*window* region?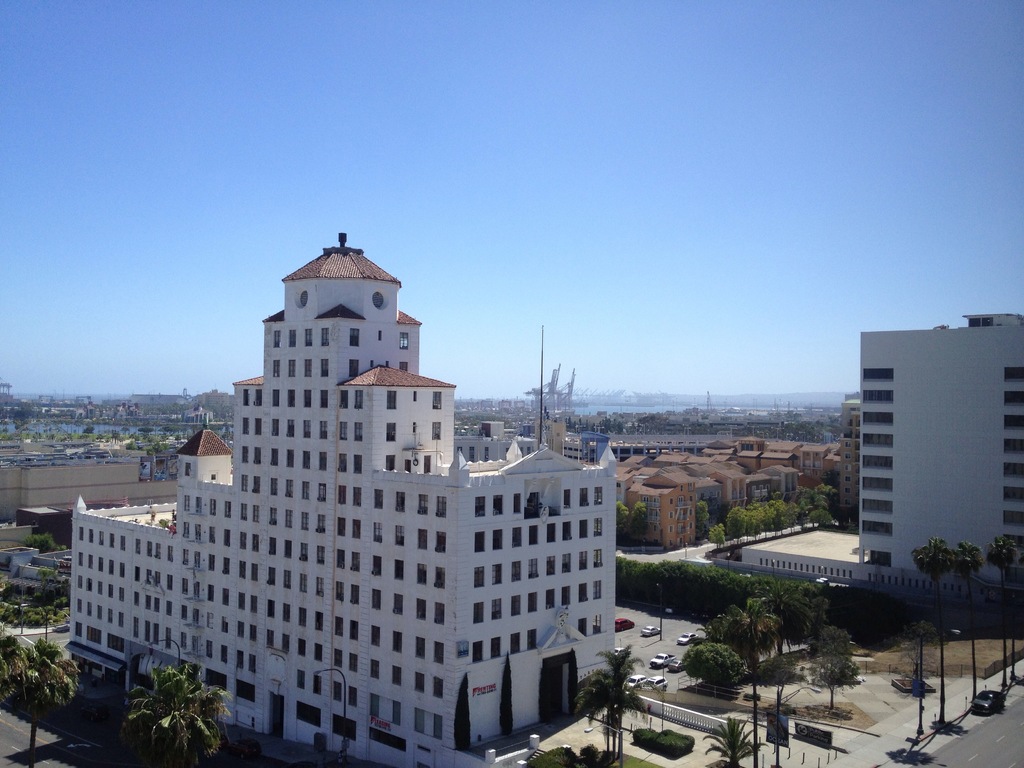
box=[300, 637, 305, 657]
